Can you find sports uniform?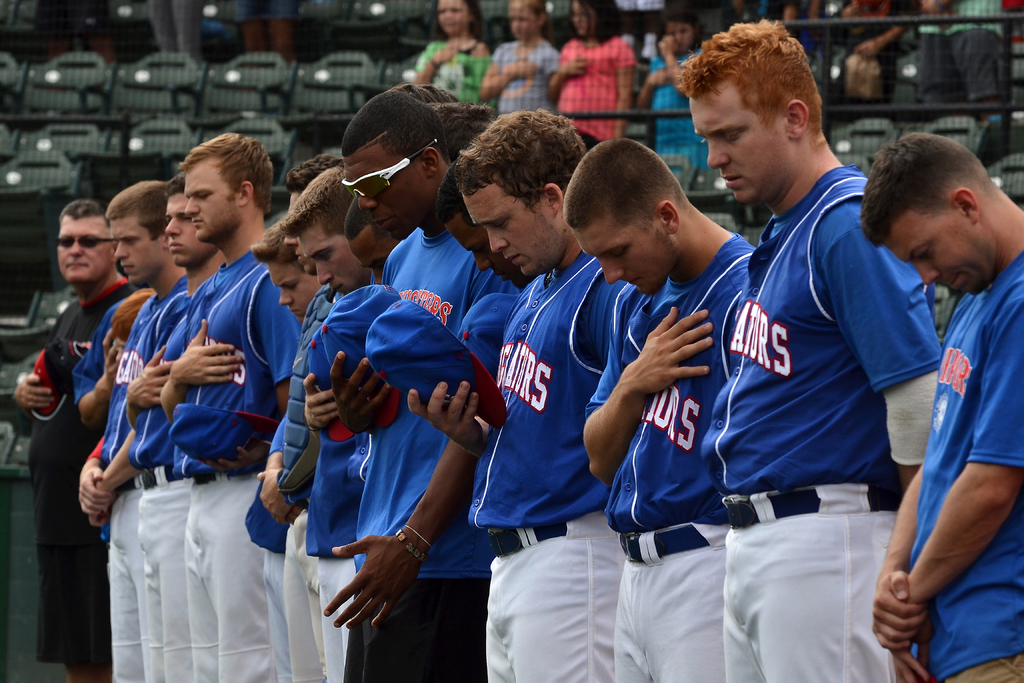
Yes, bounding box: rect(102, 273, 180, 682).
